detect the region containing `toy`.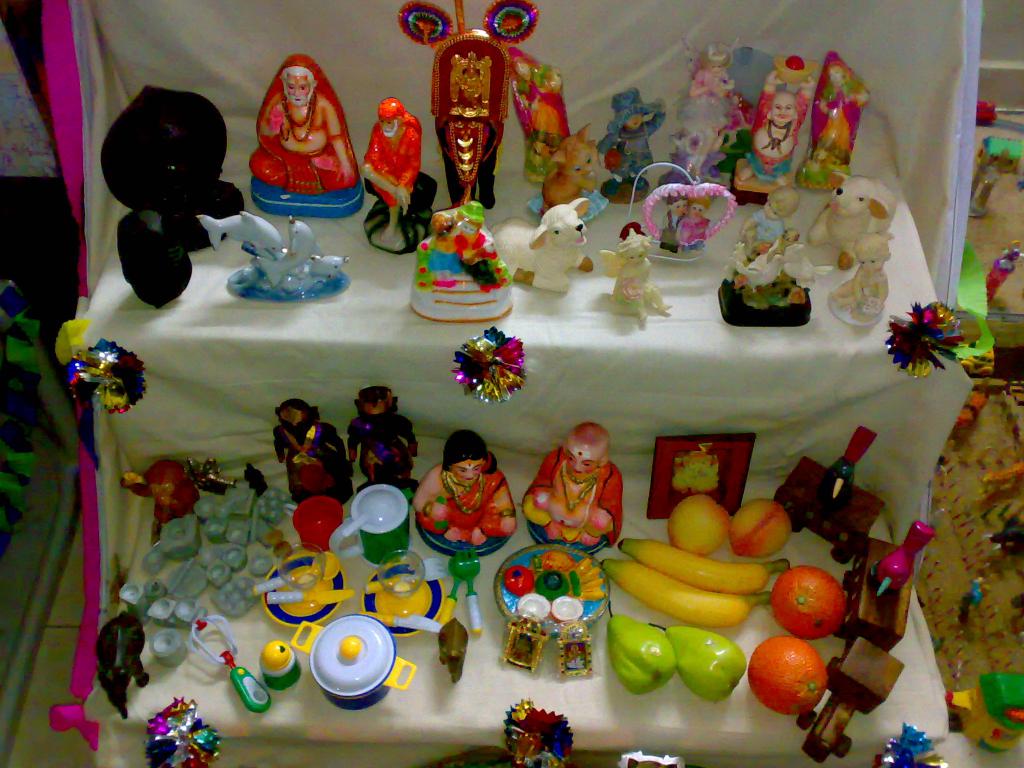
248,57,360,220.
